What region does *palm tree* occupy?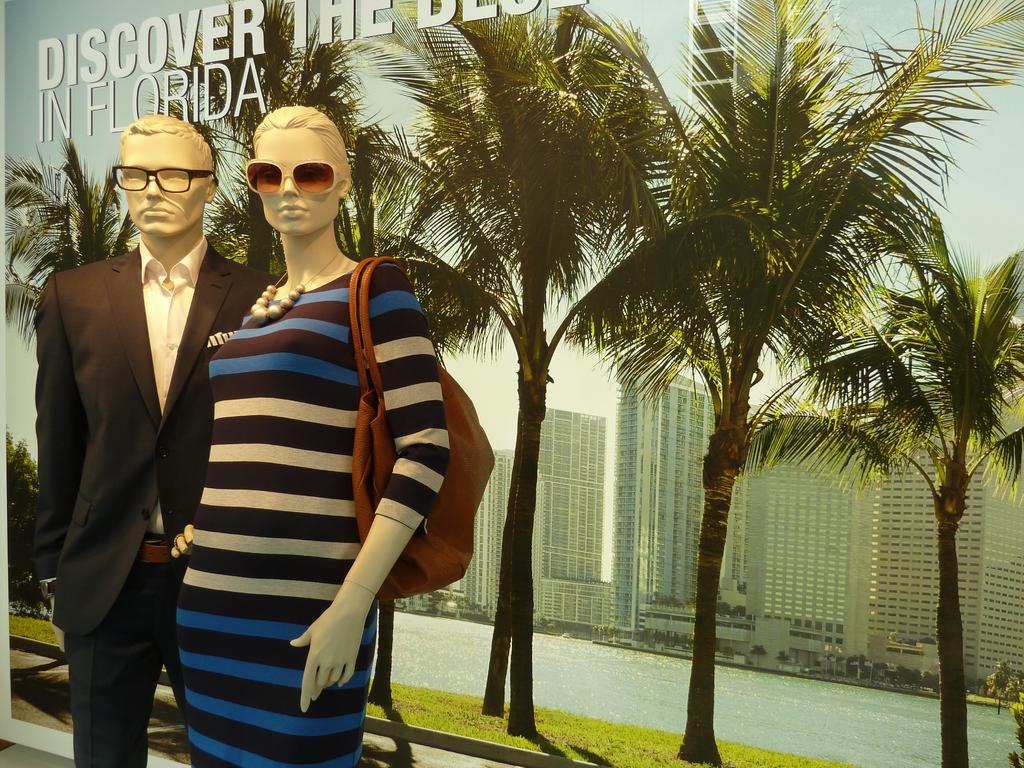
x1=0, y1=137, x2=220, y2=766.
